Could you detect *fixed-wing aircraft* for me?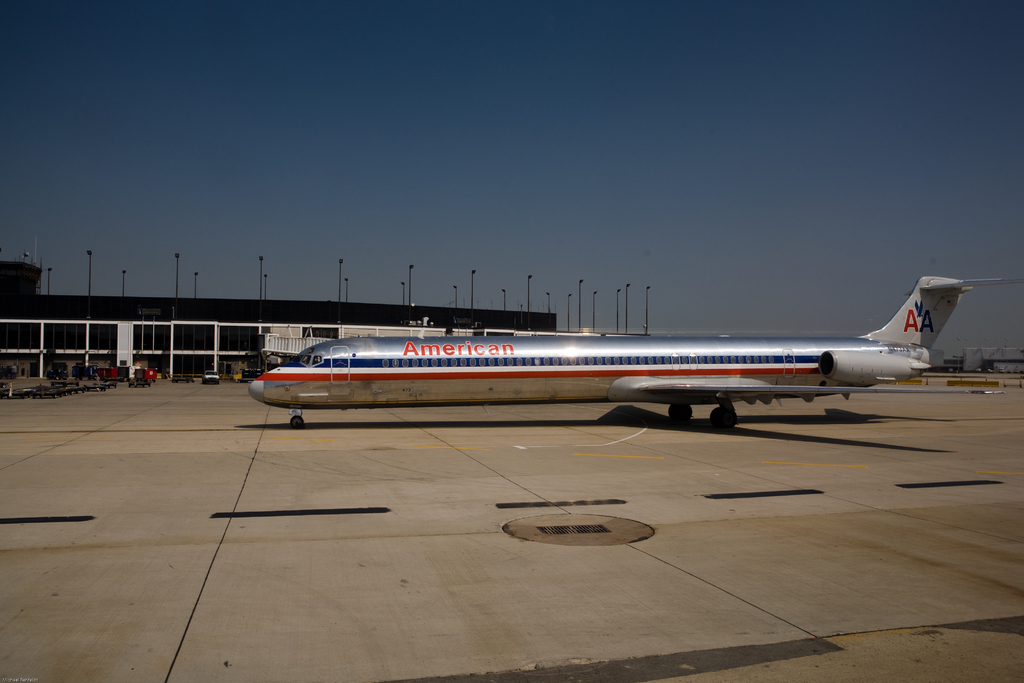
Detection result: x1=247, y1=268, x2=1021, y2=434.
